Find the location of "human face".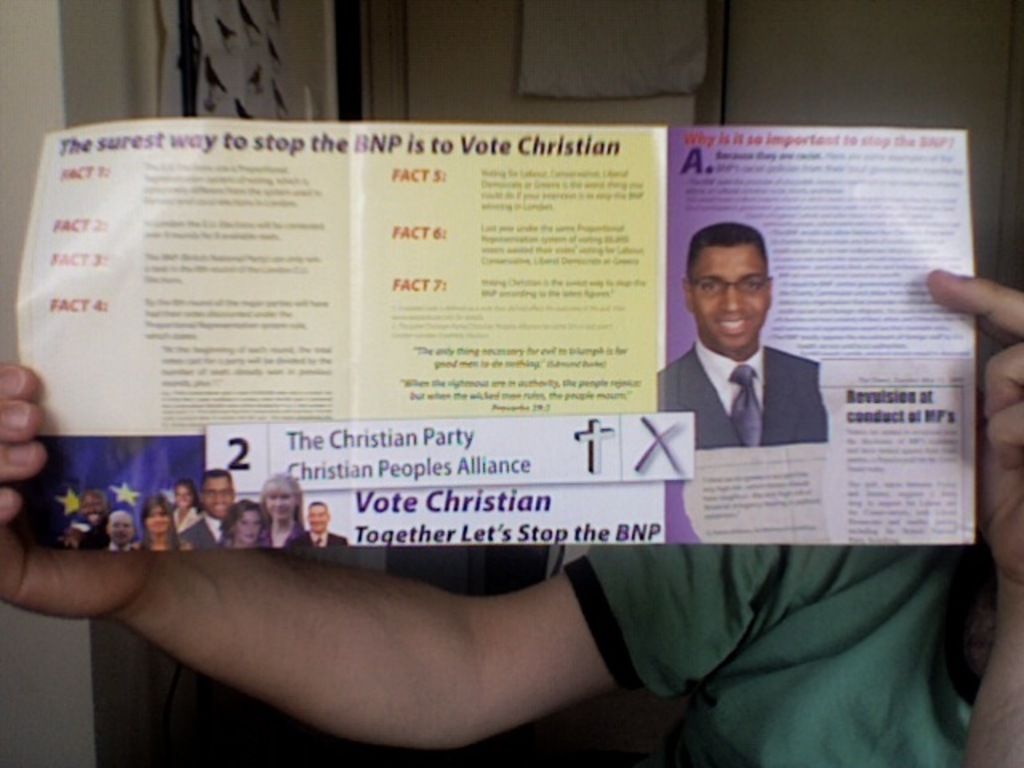
Location: <bbox>197, 478, 234, 518</bbox>.
